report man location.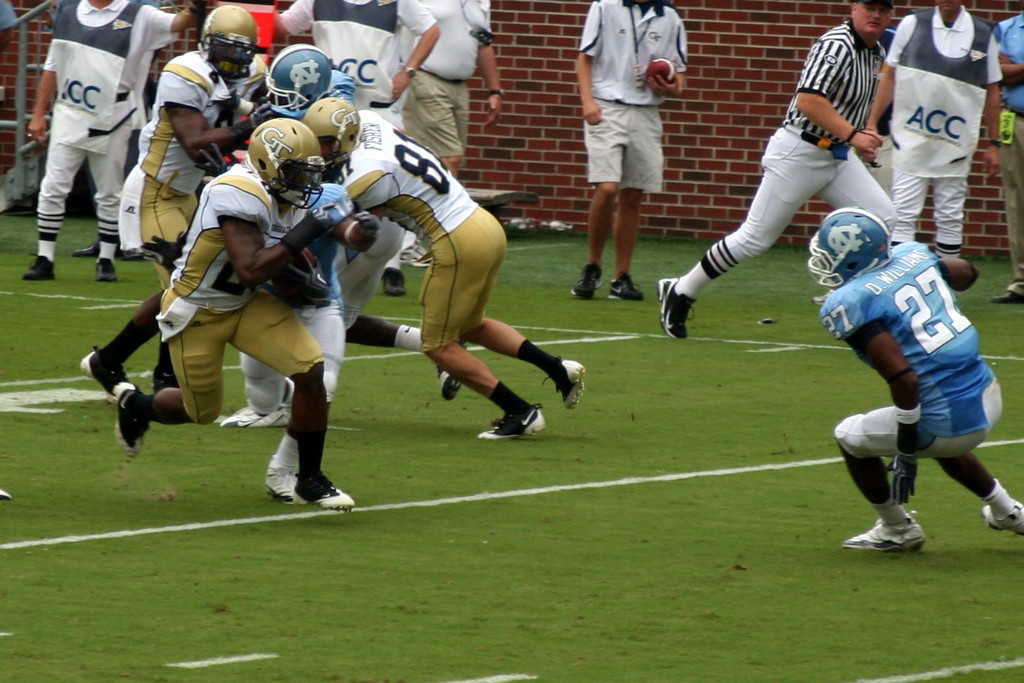
Report: [left=18, top=0, right=193, bottom=284].
